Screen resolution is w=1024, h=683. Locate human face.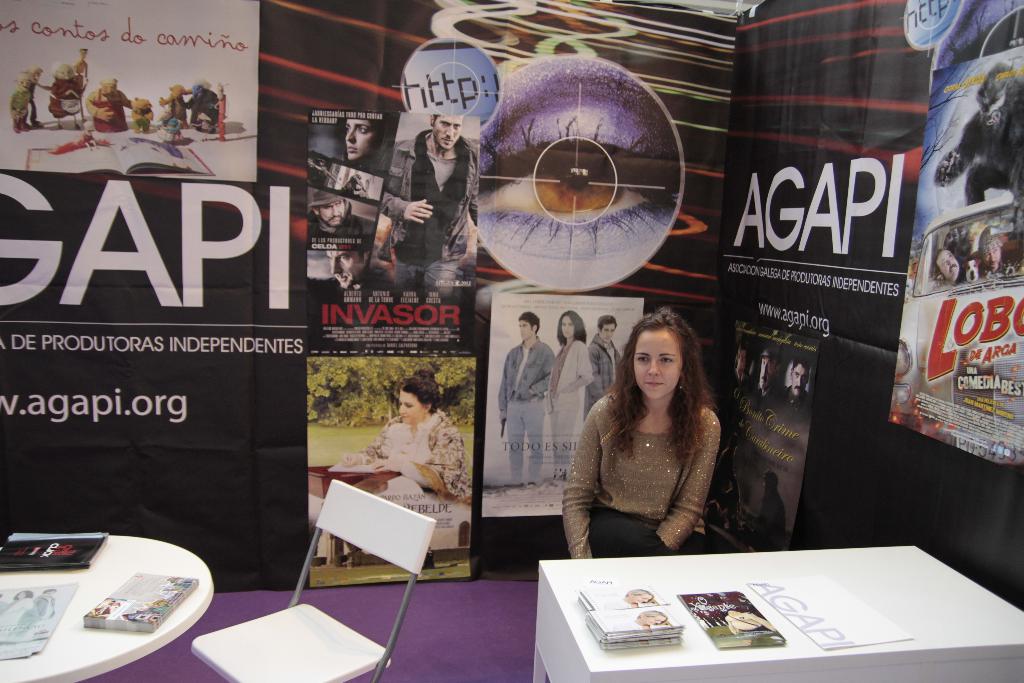
(left=761, top=361, right=771, bottom=387).
